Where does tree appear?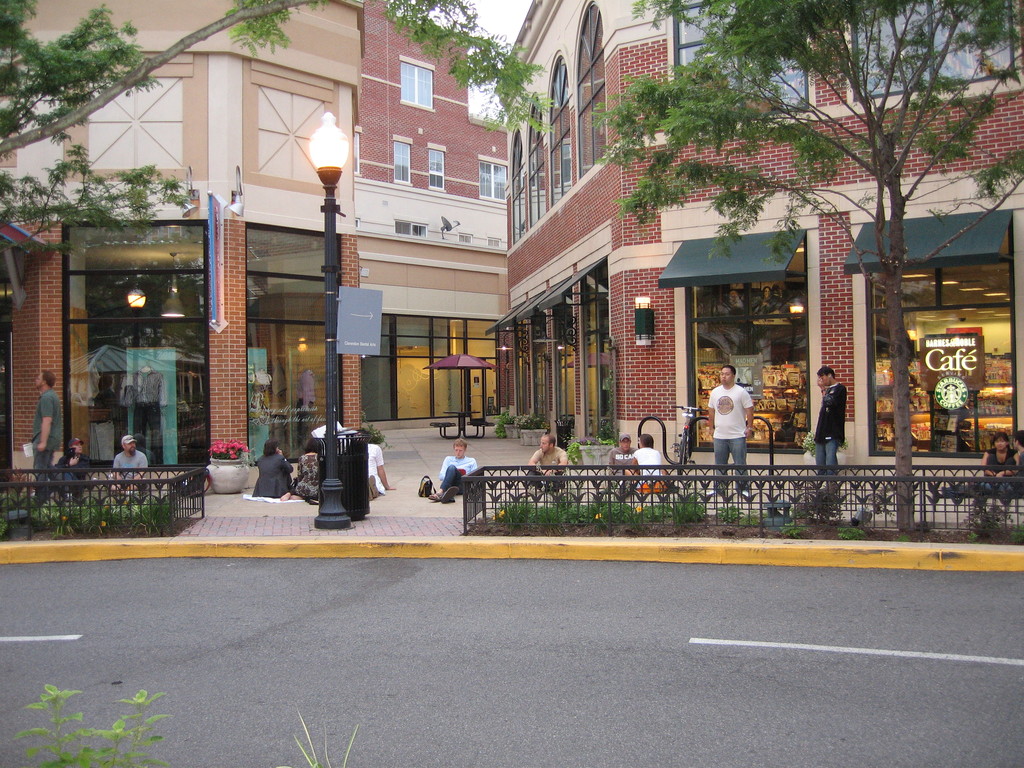
Appears at <region>586, 0, 1023, 531</region>.
